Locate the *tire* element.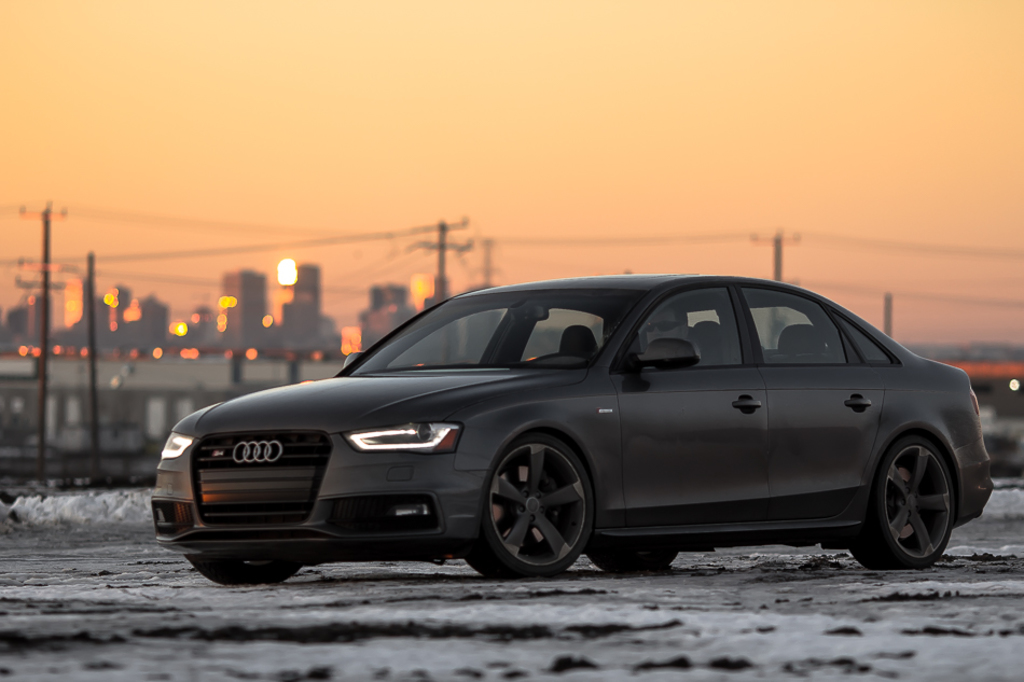
Element bbox: {"left": 877, "top": 407, "right": 973, "bottom": 571}.
